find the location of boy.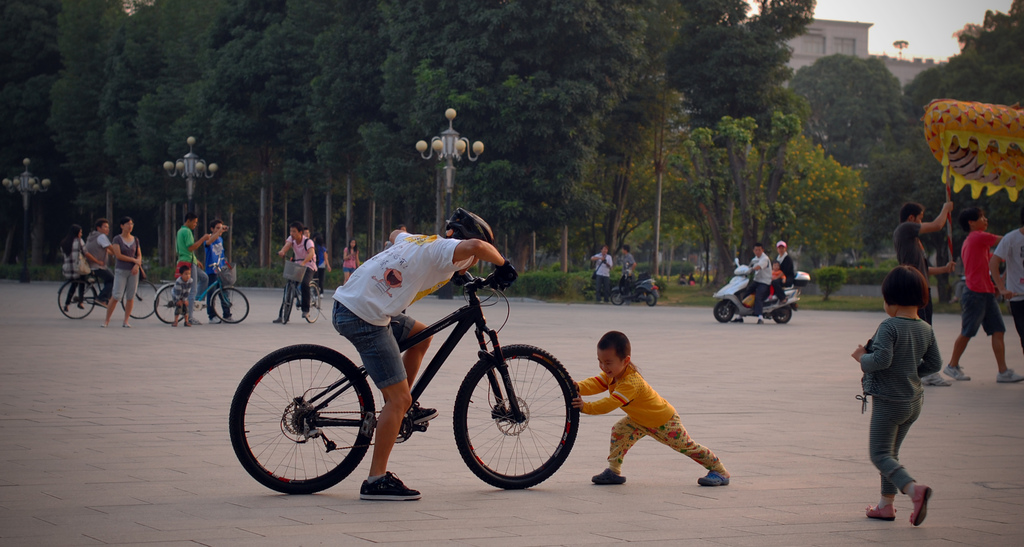
Location: select_region(844, 261, 938, 527).
